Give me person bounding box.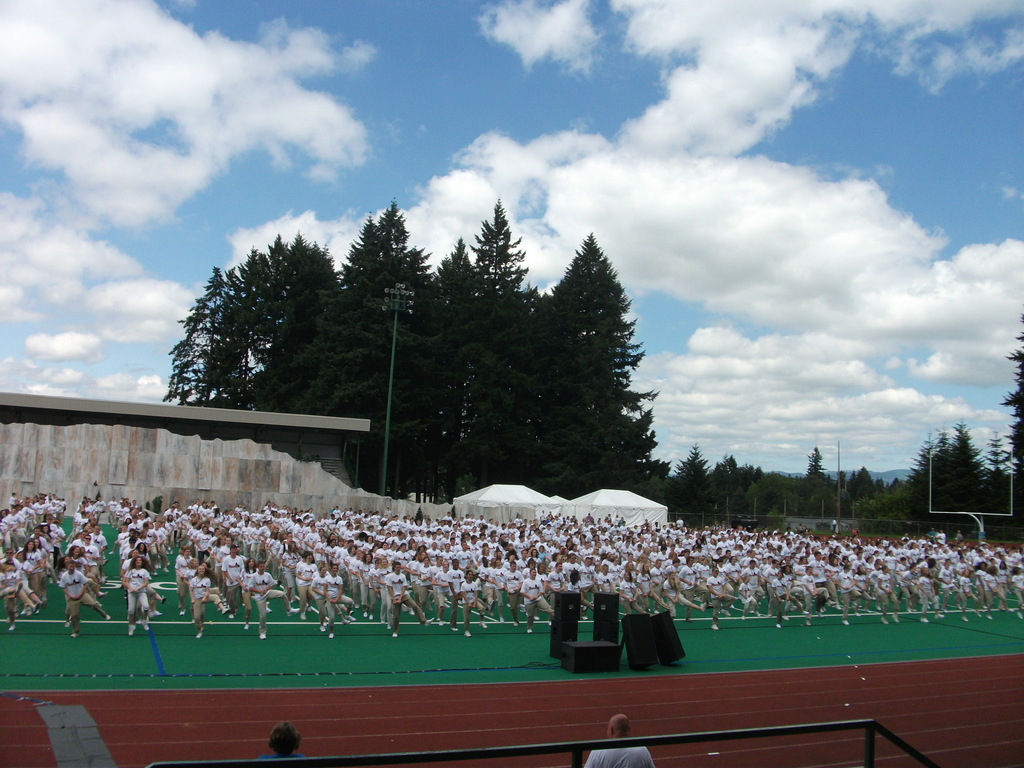
pyautogui.locateOnScreen(439, 561, 447, 606).
